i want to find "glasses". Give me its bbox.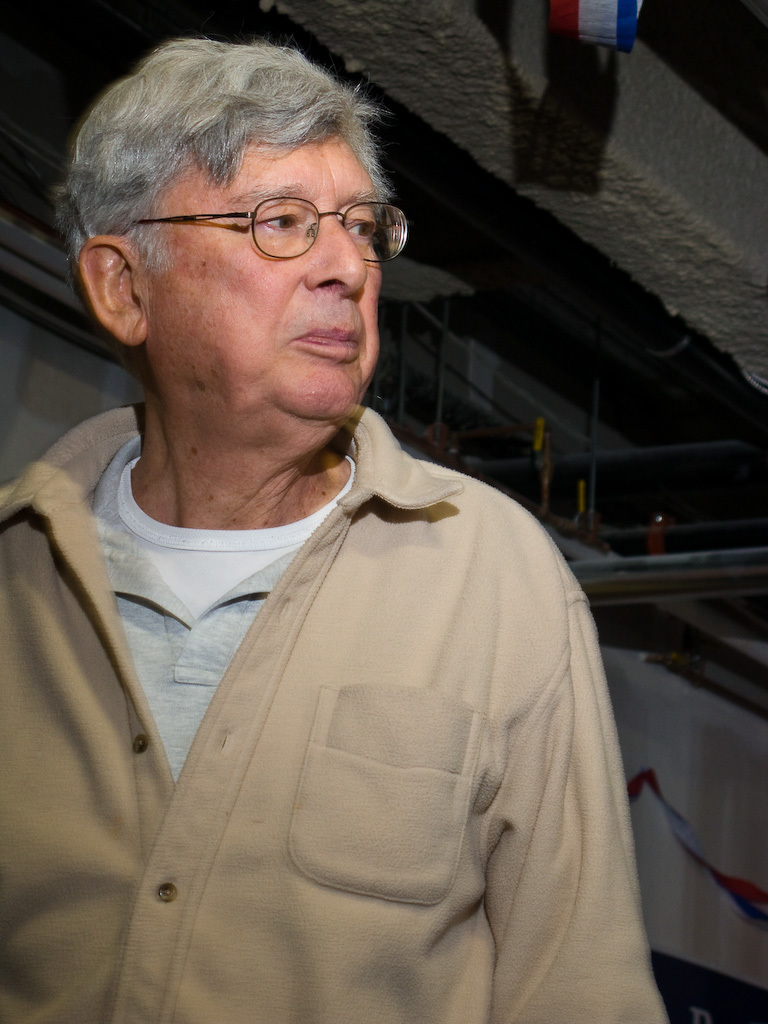
x1=92 y1=174 x2=406 y2=269.
